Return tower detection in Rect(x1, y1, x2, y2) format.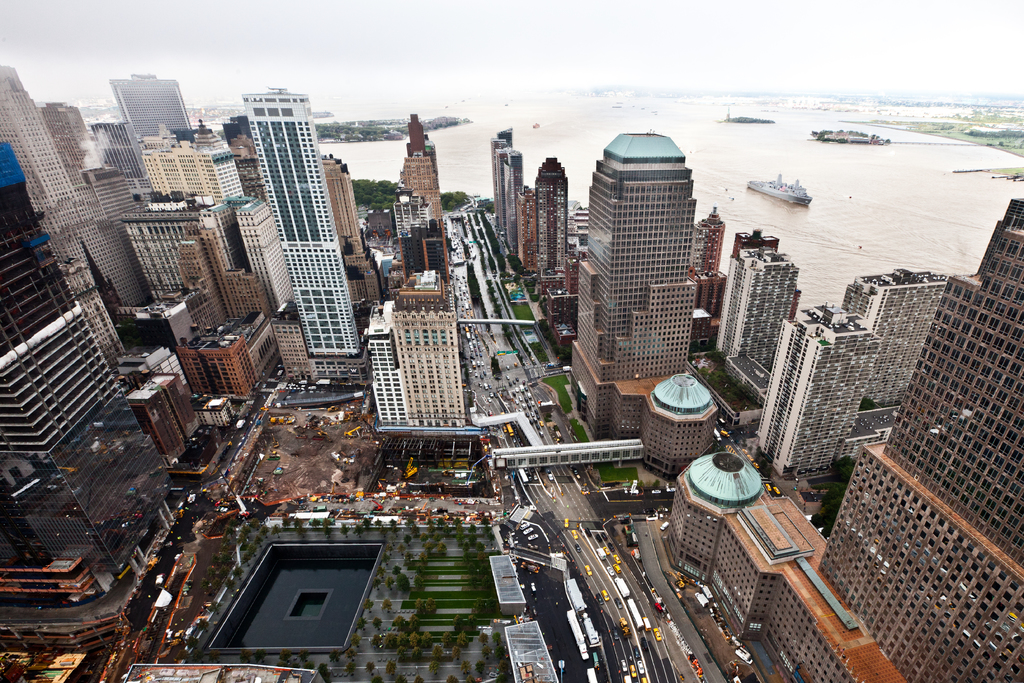
Rect(240, 99, 358, 356).
